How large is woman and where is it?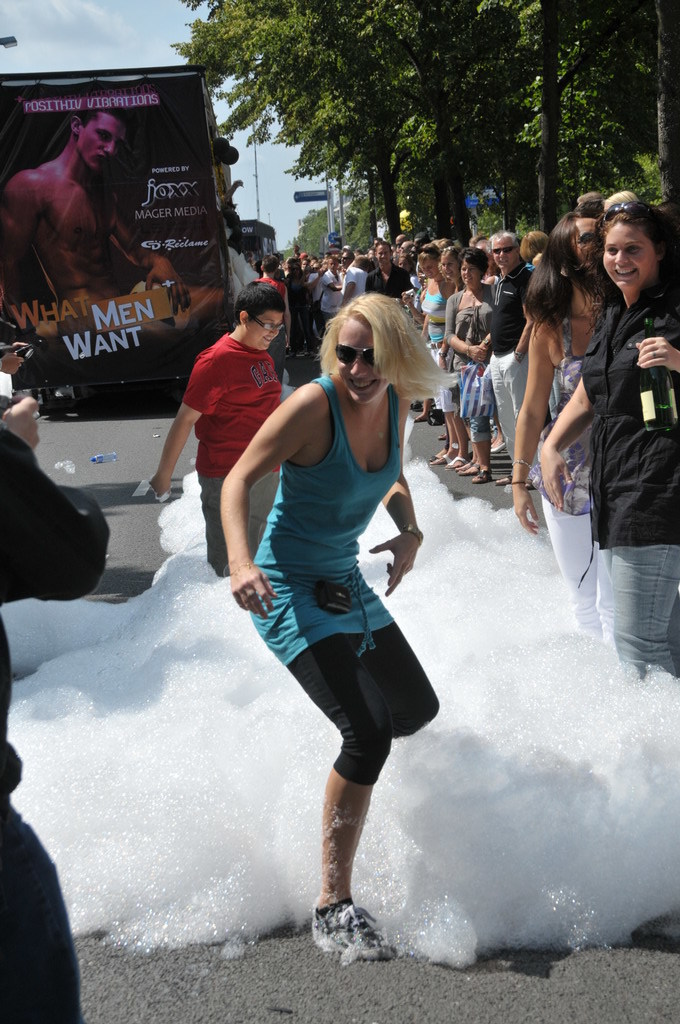
Bounding box: [532,208,679,686].
